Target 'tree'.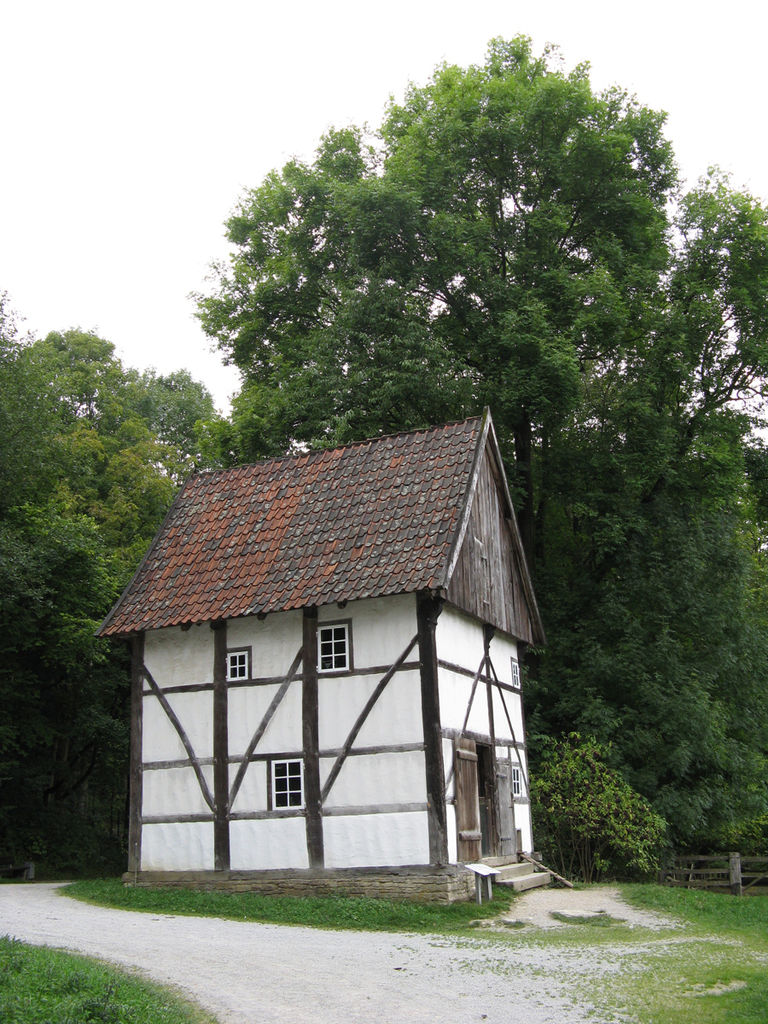
Target region: [180,130,480,456].
